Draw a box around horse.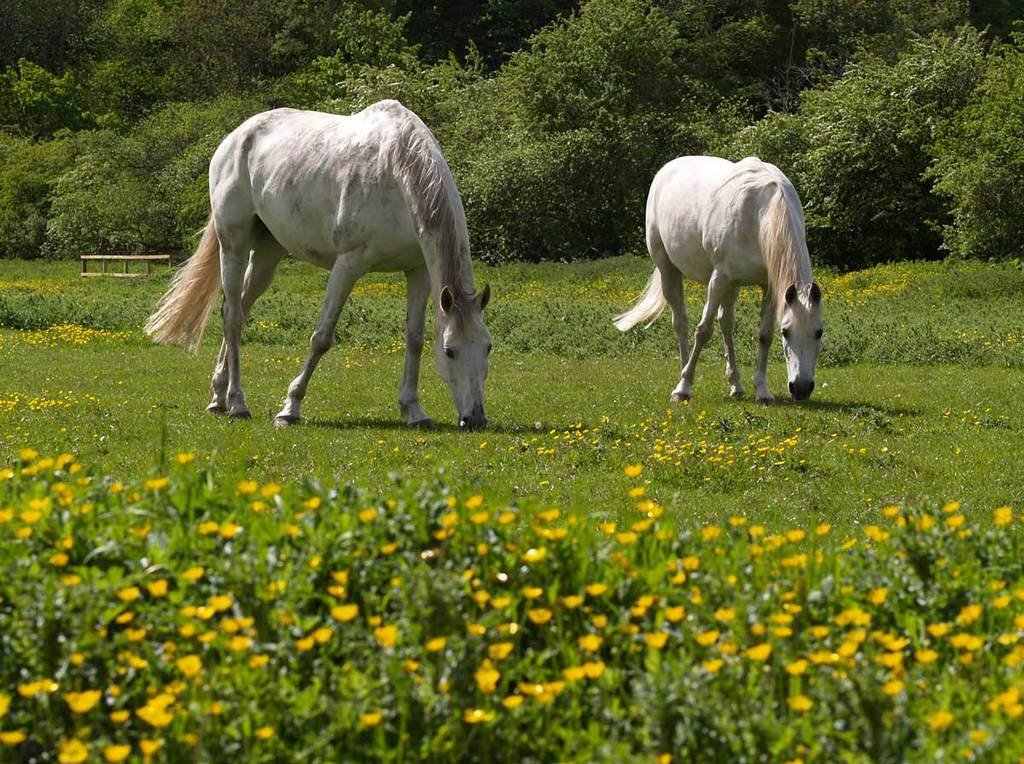
box=[606, 151, 827, 412].
